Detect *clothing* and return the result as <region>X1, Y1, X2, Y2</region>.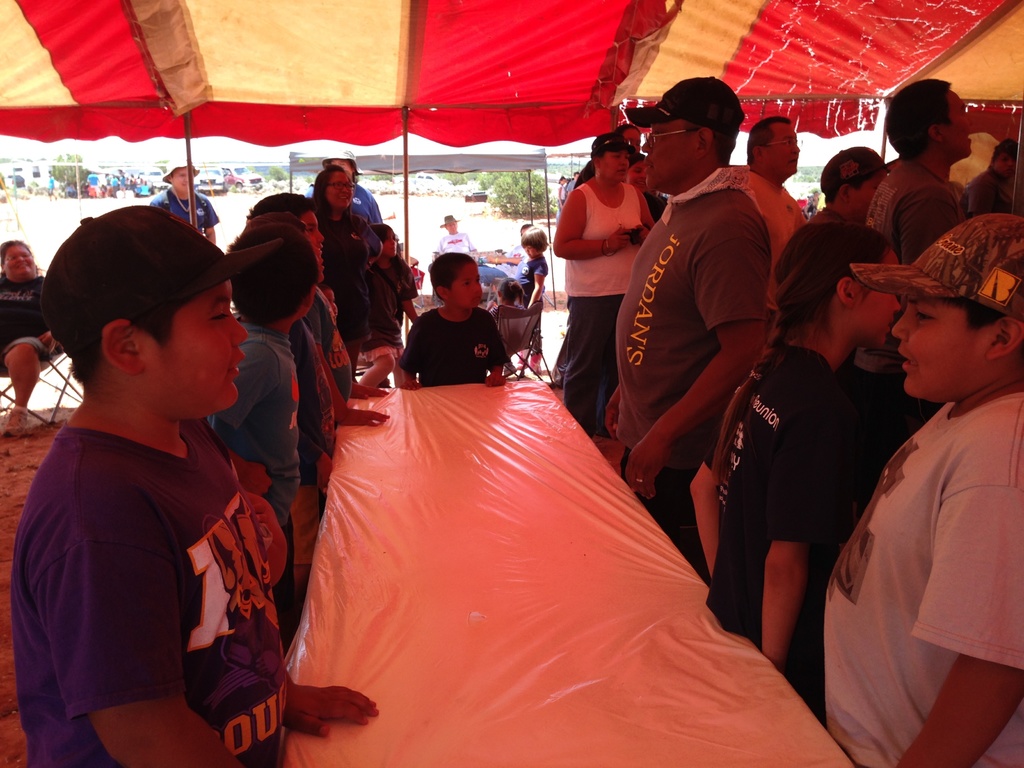
<region>149, 184, 223, 233</region>.
